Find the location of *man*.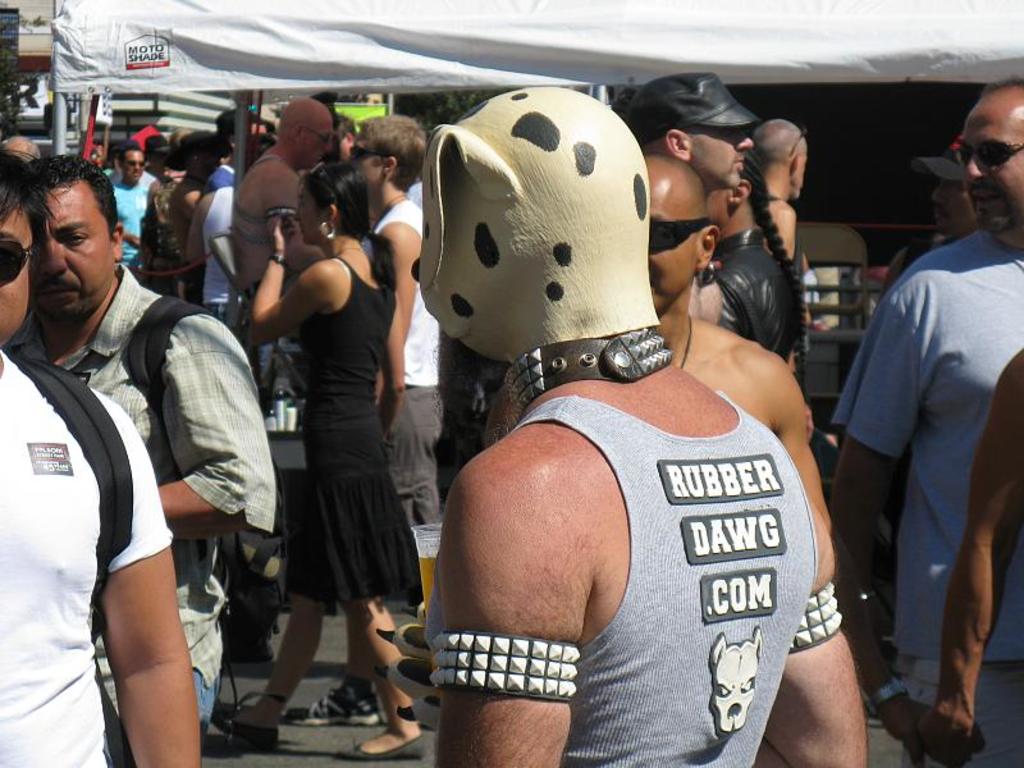
Location: bbox=(198, 113, 269, 328).
